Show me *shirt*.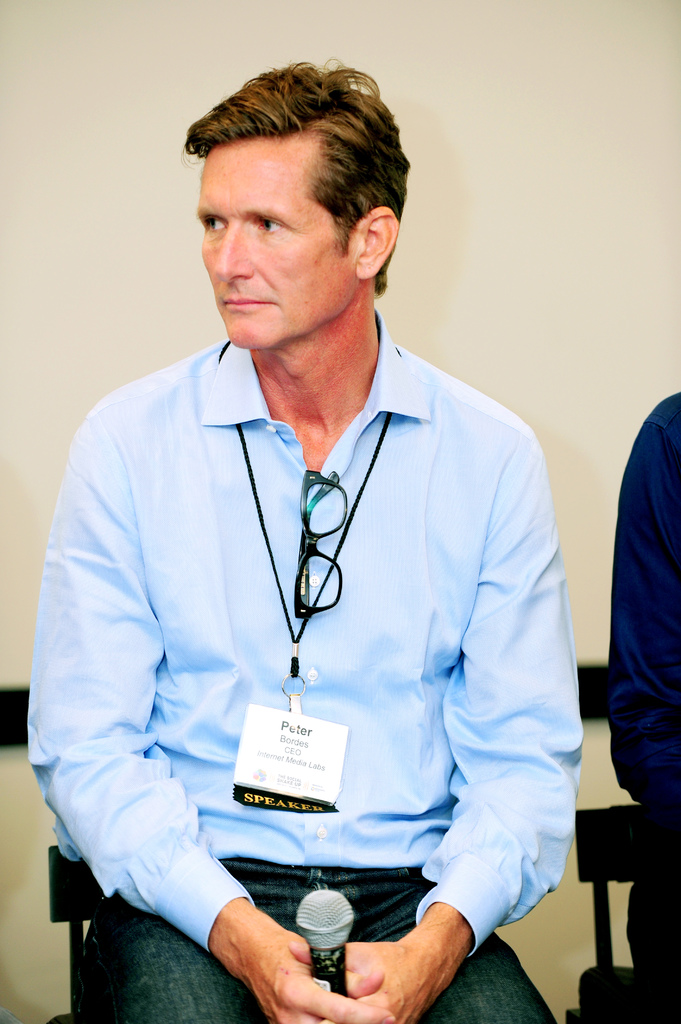
*shirt* is here: crop(608, 388, 680, 824).
